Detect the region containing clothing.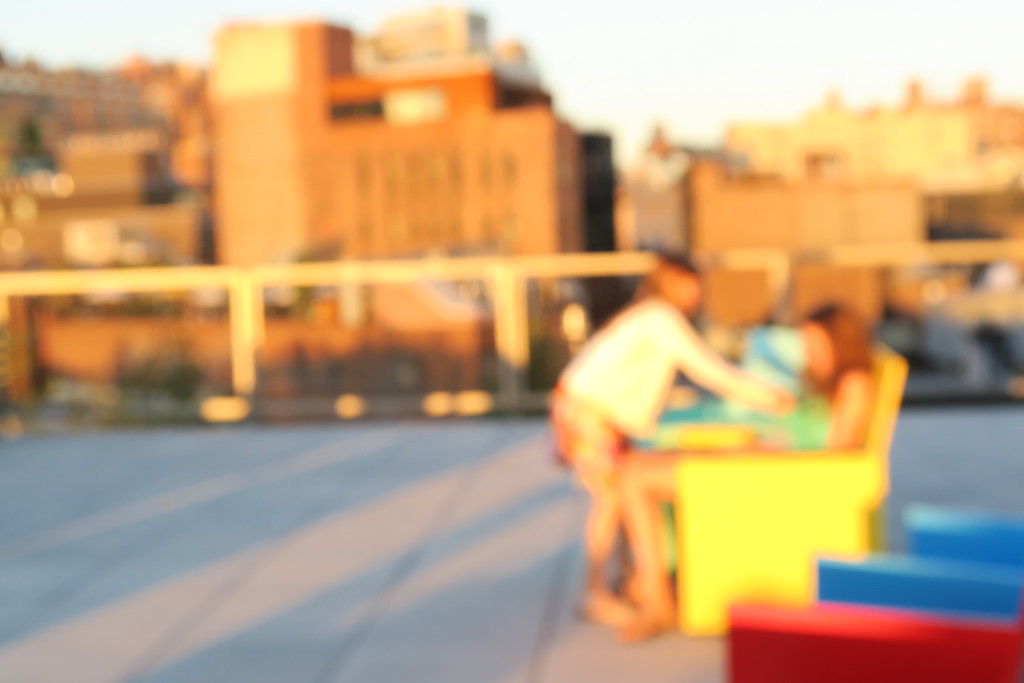
<box>552,299,784,464</box>.
